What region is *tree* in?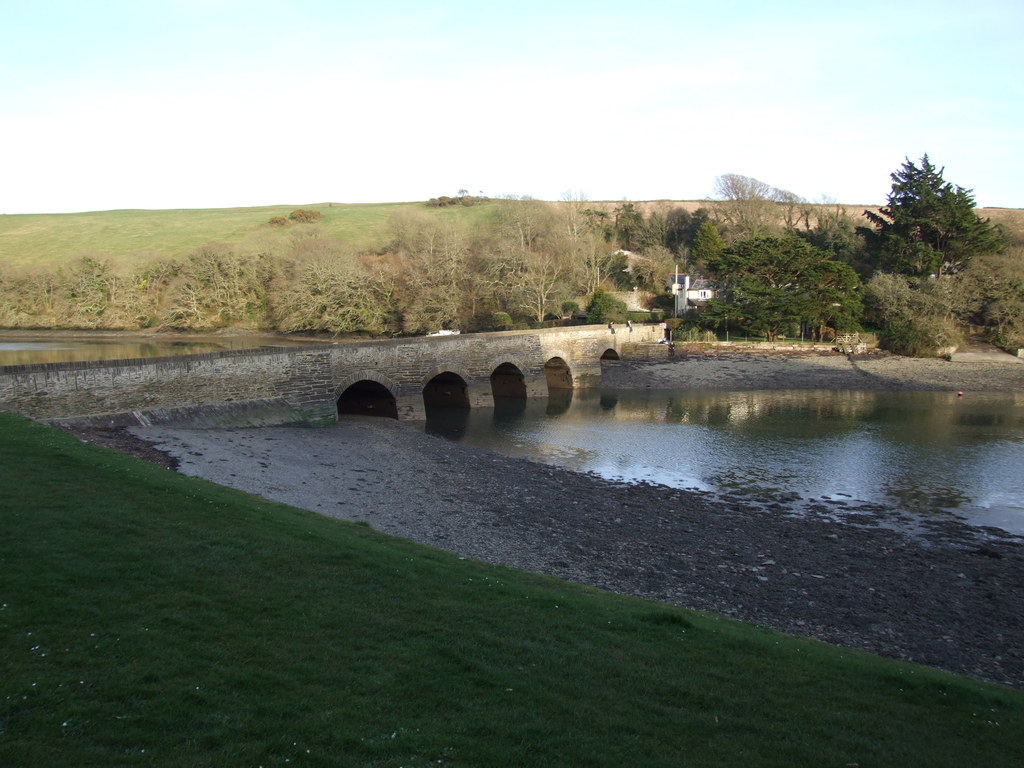
[0, 254, 115, 331].
